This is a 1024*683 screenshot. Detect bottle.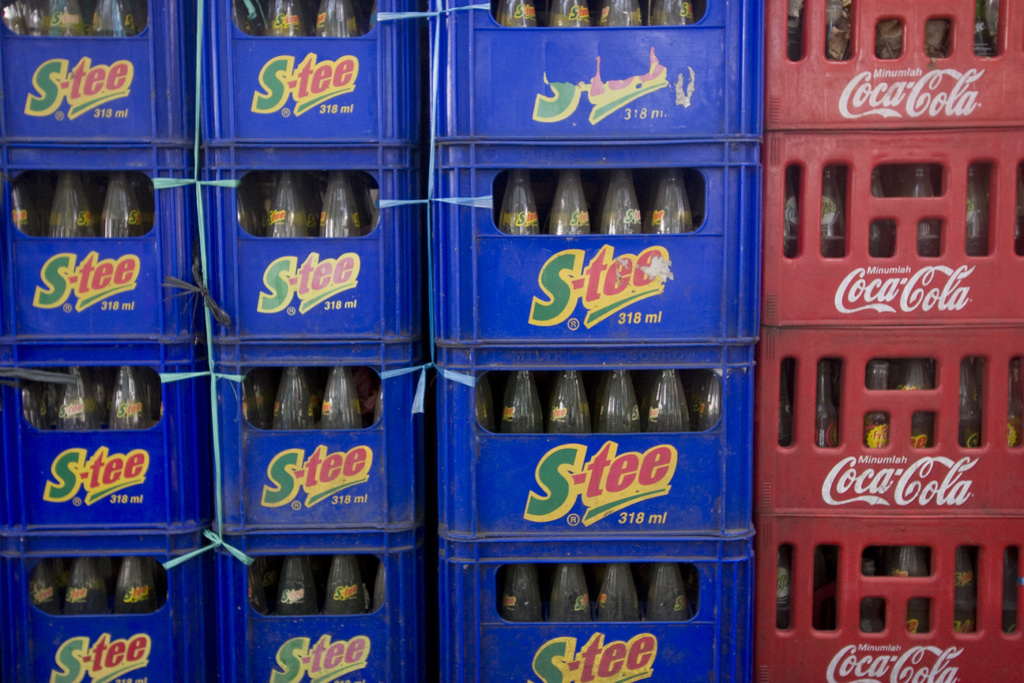
x1=268 y1=172 x2=312 y2=238.
